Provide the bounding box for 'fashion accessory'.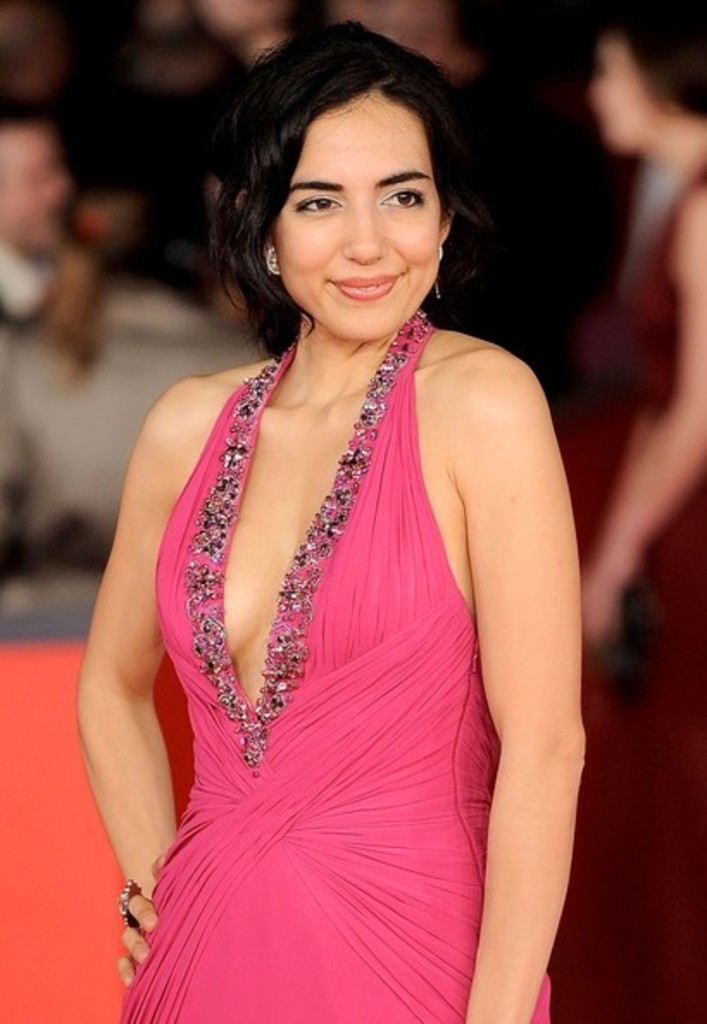
x1=260, y1=241, x2=276, y2=276.
